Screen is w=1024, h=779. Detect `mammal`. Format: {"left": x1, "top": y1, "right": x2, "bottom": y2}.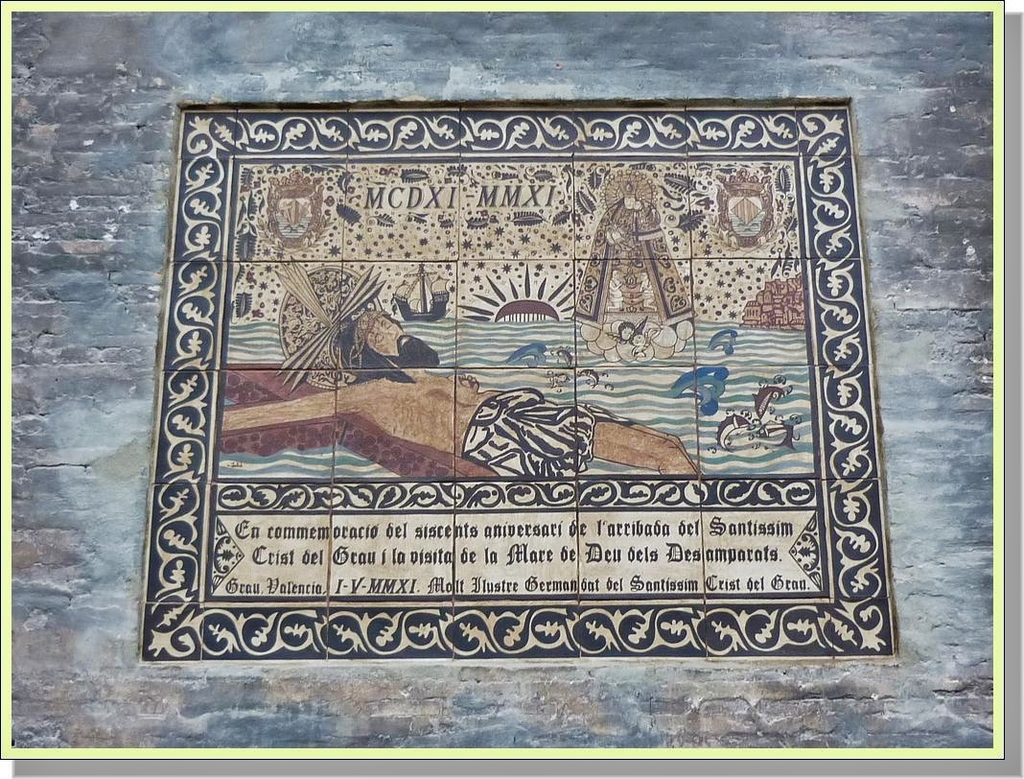
{"left": 213, "top": 305, "right": 708, "bottom": 477}.
